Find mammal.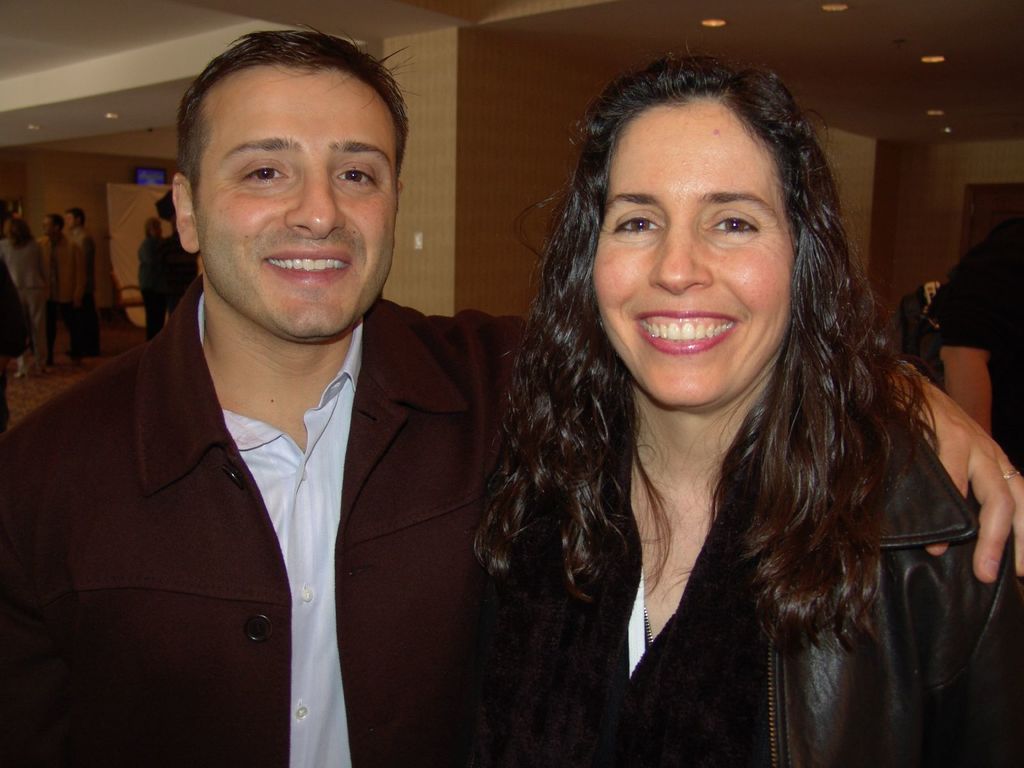
[left=3, top=201, right=45, bottom=376].
